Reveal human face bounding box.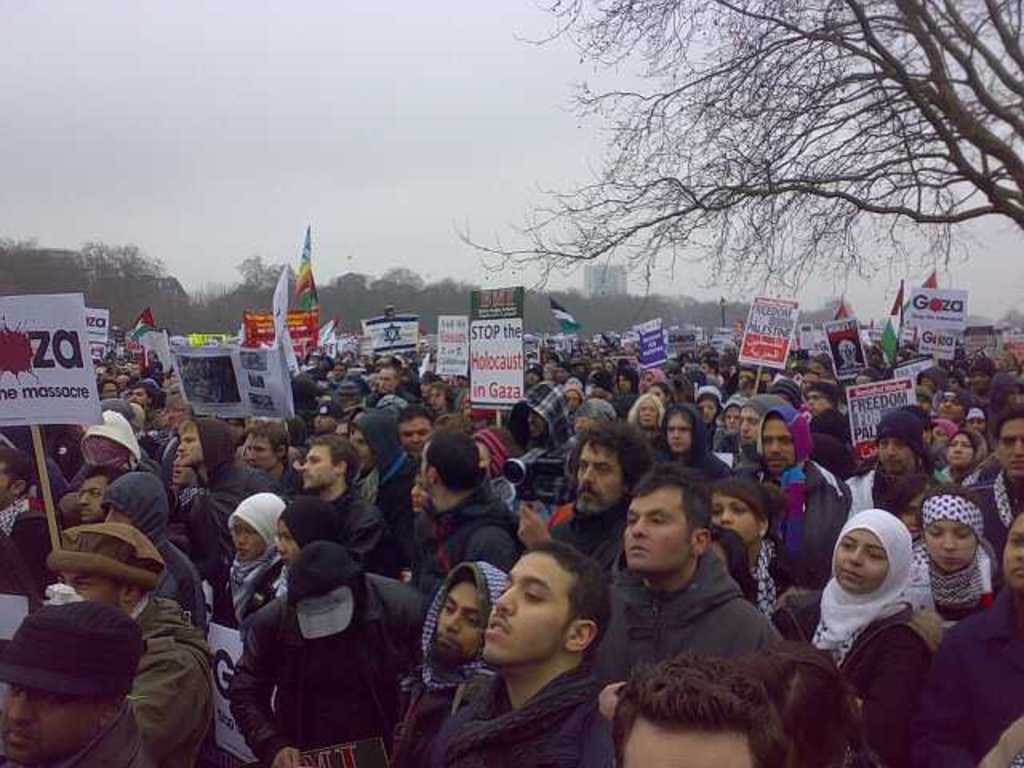
Revealed: [627, 722, 757, 766].
